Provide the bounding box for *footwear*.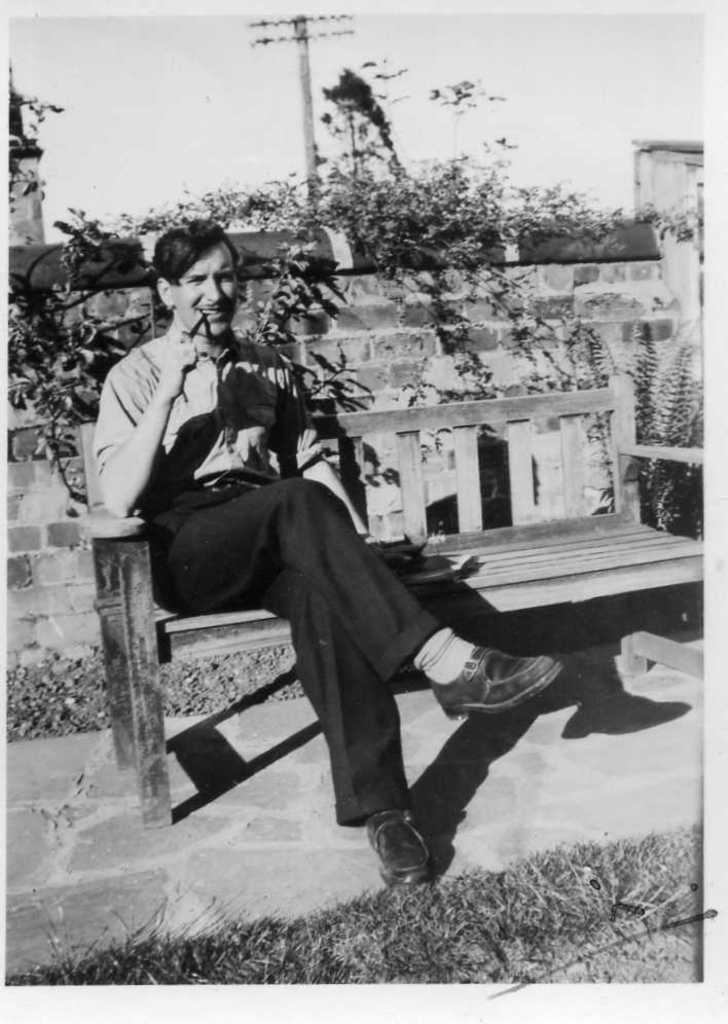
[left=357, top=821, right=450, bottom=892].
